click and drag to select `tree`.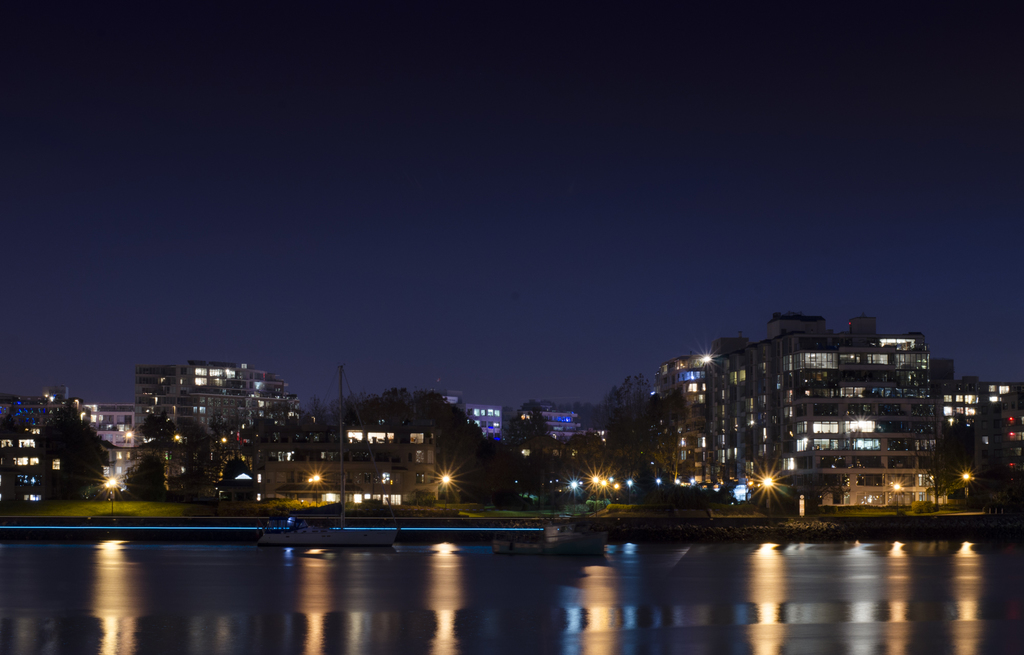
Selection: 36, 396, 108, 499.
